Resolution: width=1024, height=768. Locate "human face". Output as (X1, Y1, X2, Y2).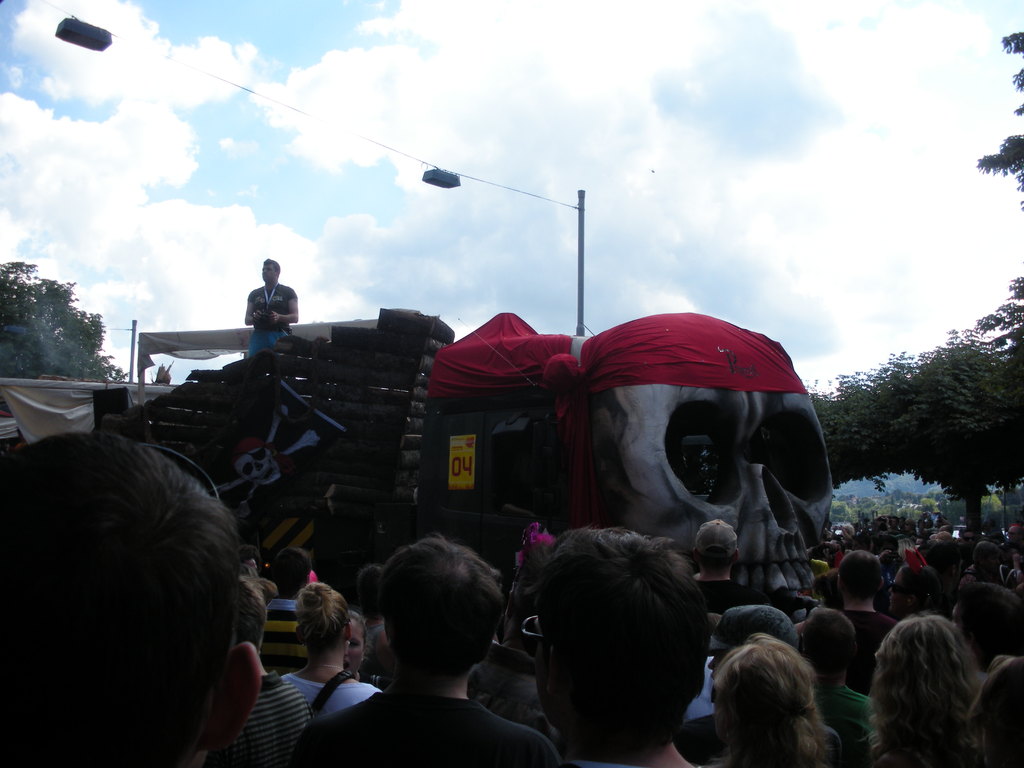
(259, 262, 276, 280).
